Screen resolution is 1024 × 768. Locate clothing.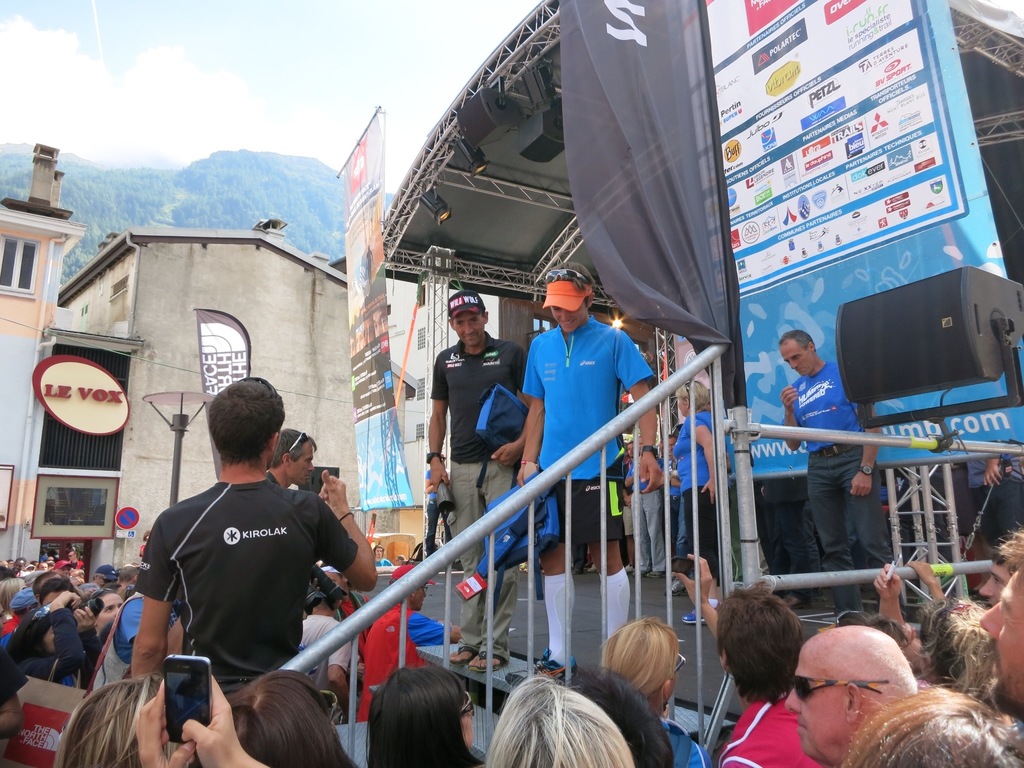
131, 452, 349, 705.
